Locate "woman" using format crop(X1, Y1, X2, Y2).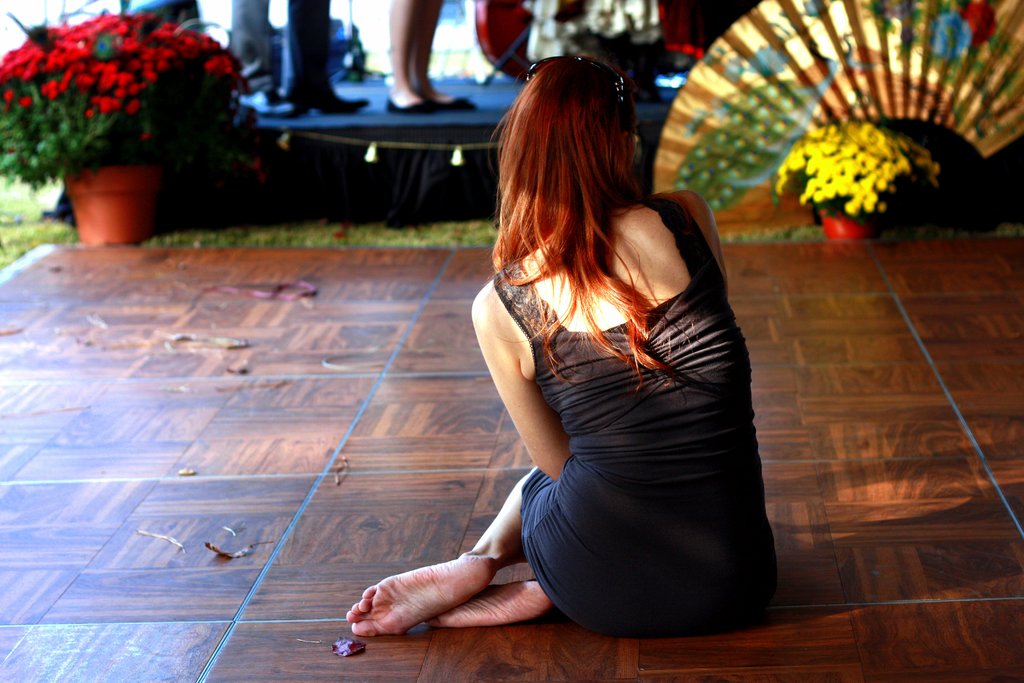
crop(406, 31, 765, 664).
